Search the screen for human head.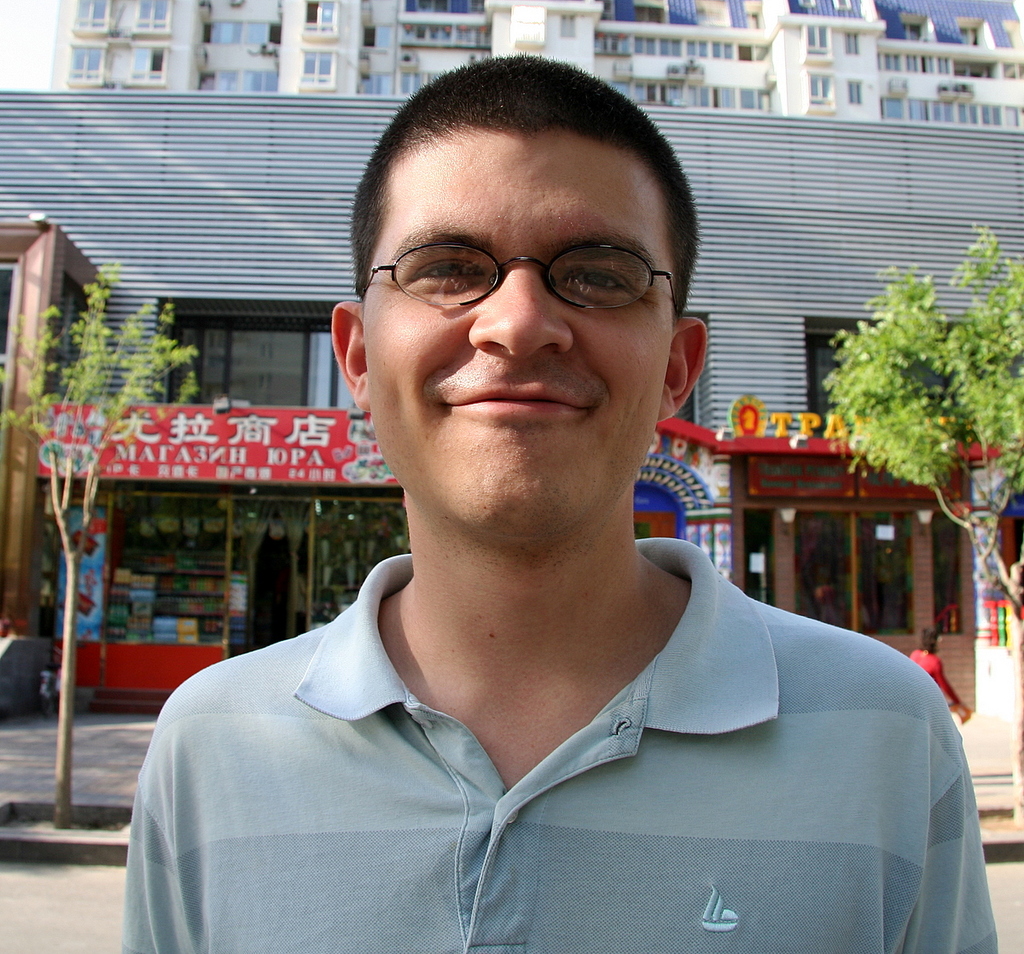
Found at pyautogui.locateOnScreen(332, 79, 711, 457).
